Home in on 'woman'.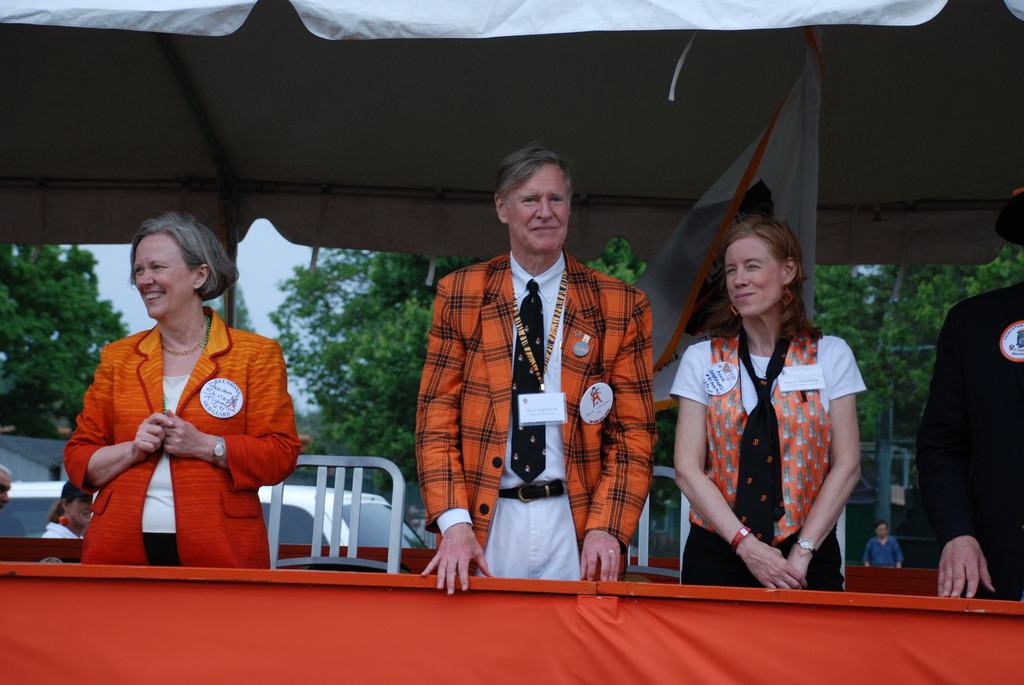
Homed in at detection(676, 217, 866, 596).
